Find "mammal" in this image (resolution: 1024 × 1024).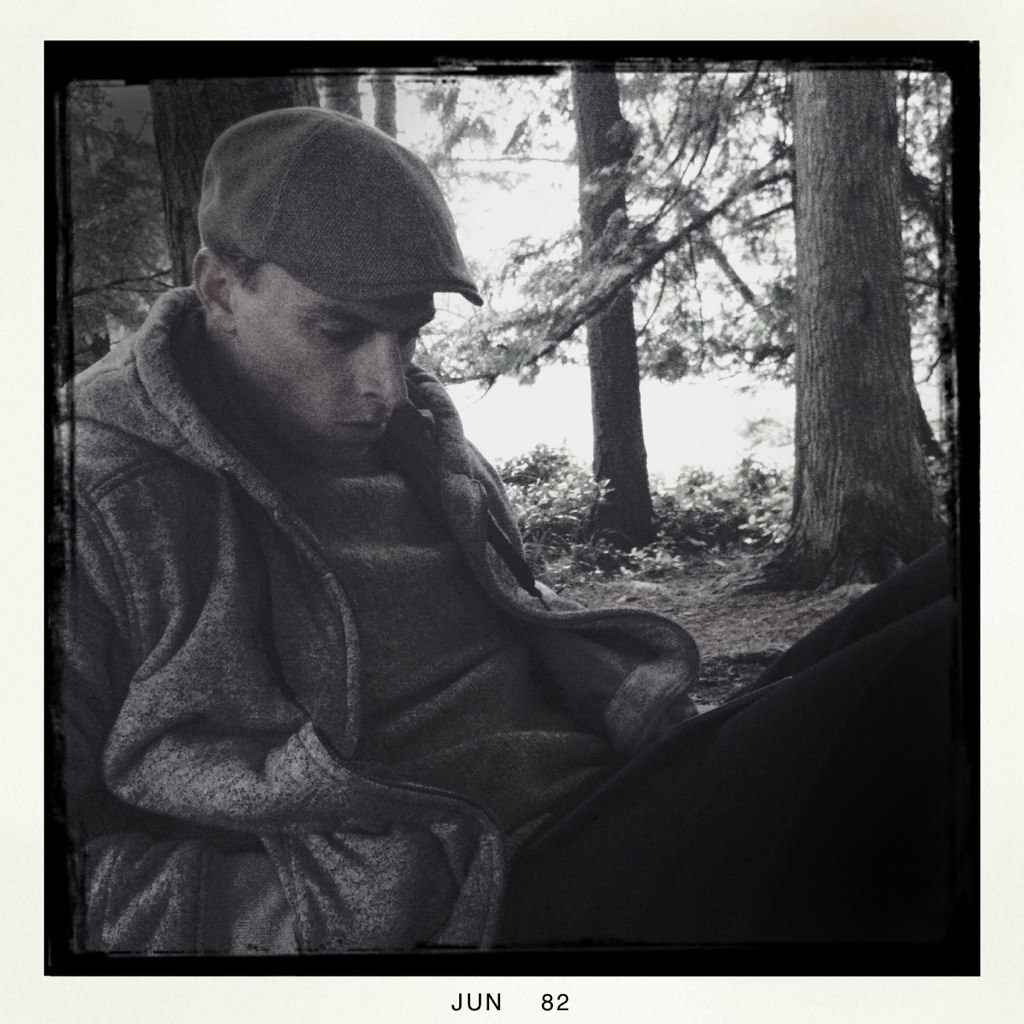
<region>13, 133, 810, 867</region>.
